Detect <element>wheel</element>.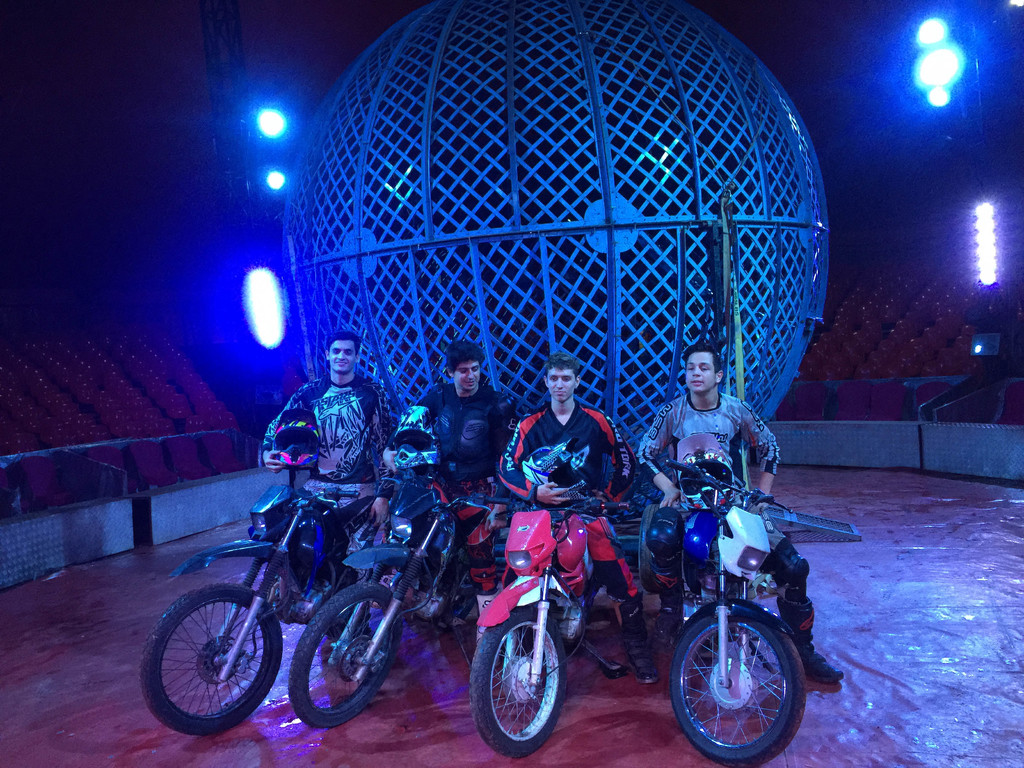
Detected at BBox(664, 620, 809, 767).
